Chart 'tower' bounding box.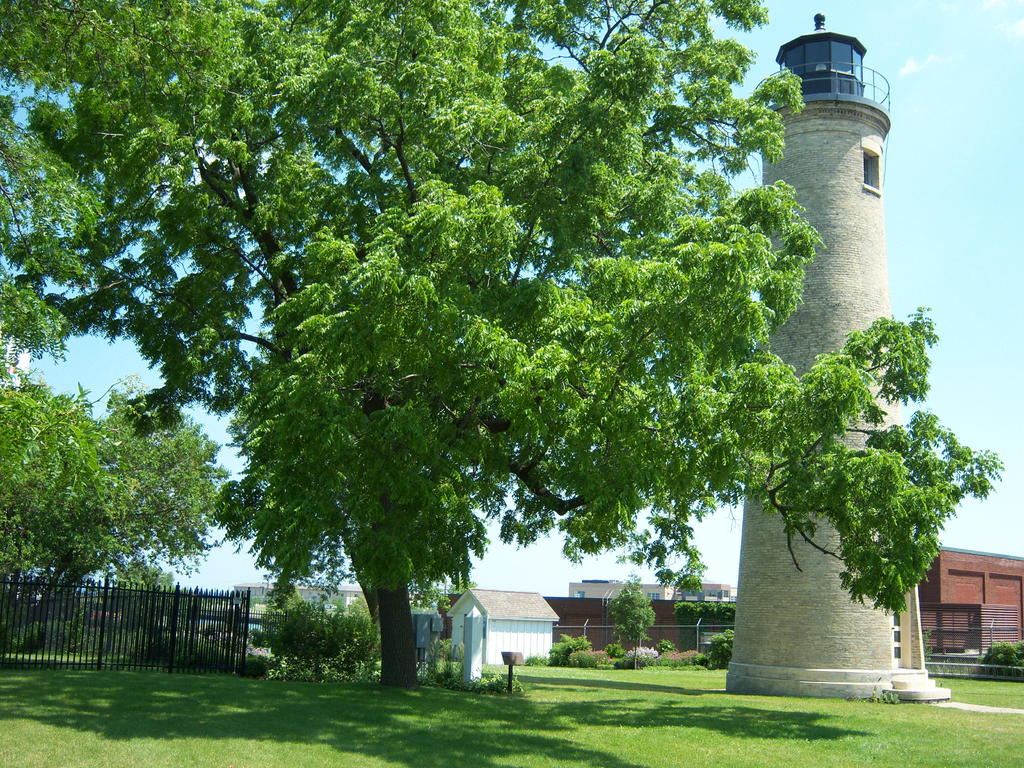
Charted: x1=745 y1=6 x2=961 y2=719.
